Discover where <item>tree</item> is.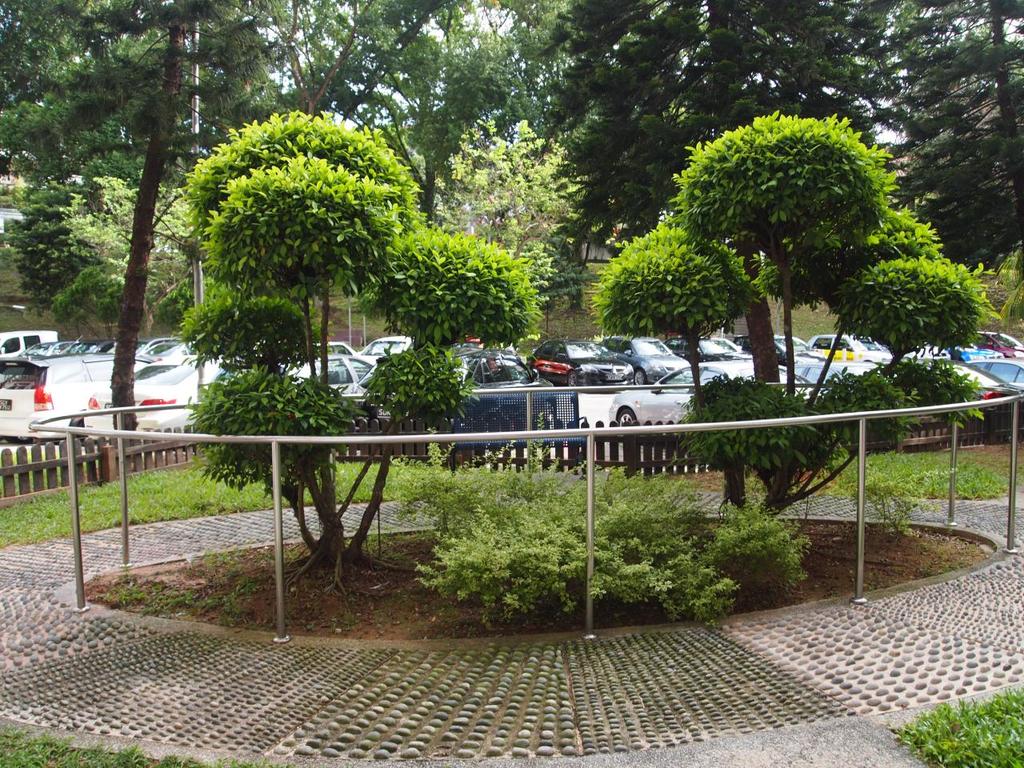
Discovered at <box>588,78,942,389</box>.
